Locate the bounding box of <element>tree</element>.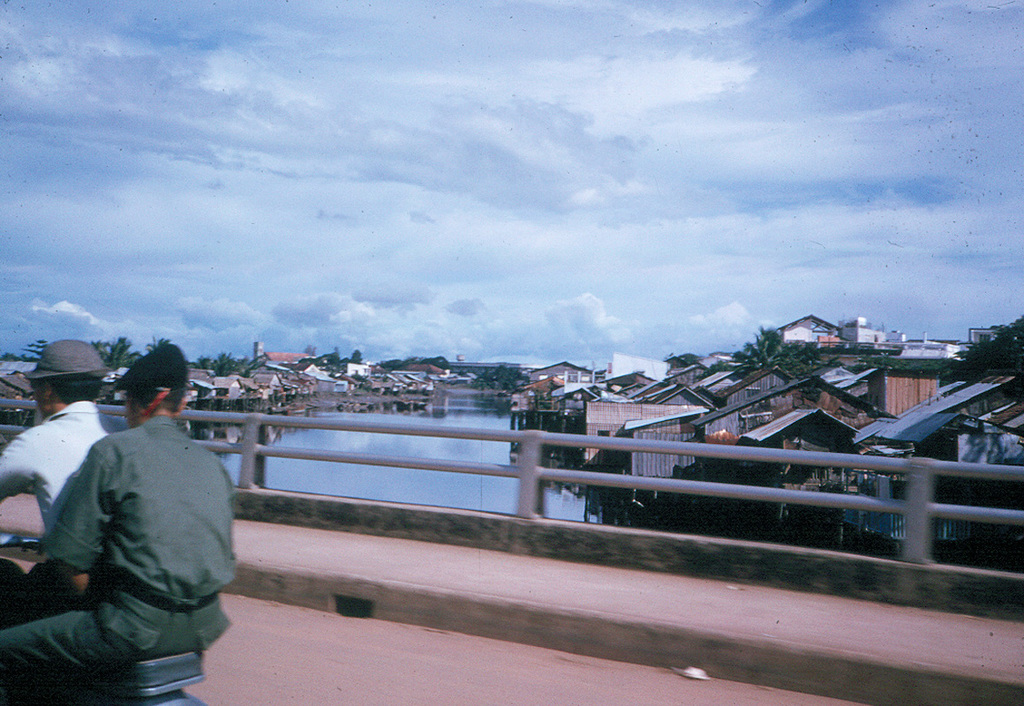
Bounding box: x1=957, y1=313, x2=1023, y2=379.
